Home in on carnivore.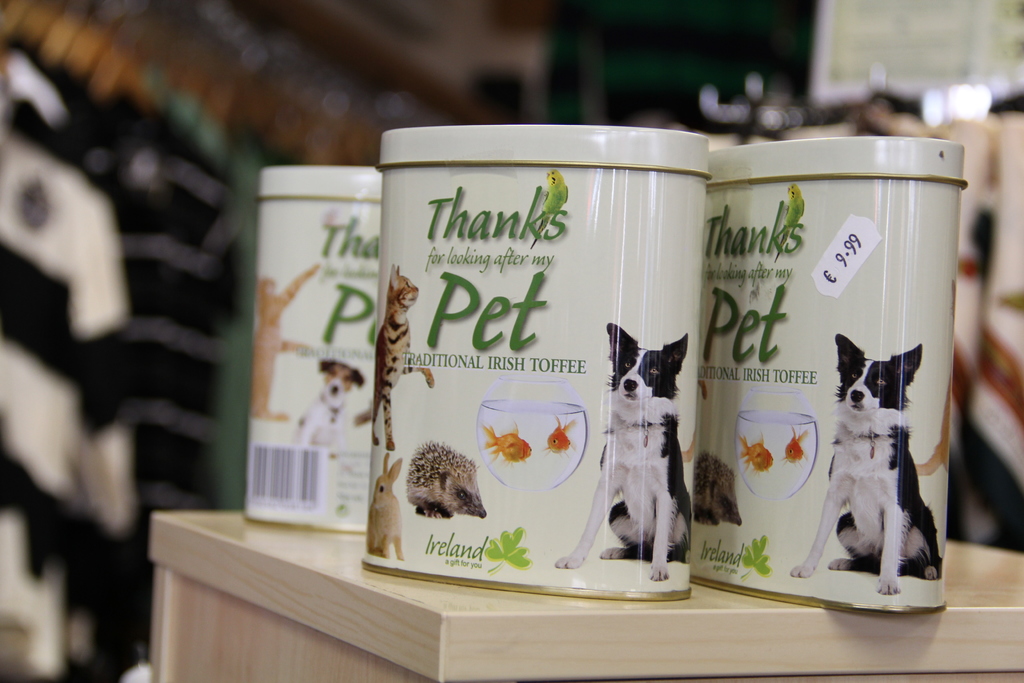
Homed in at BBox(373, 264, 438, 449).
